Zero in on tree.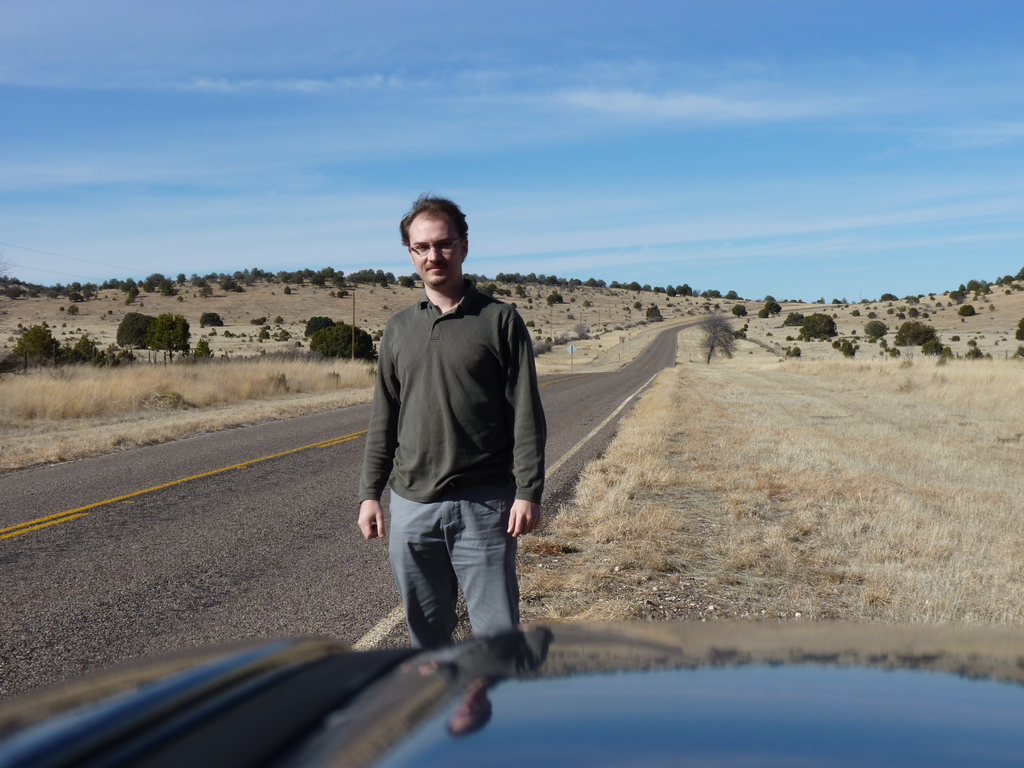
Zeroed in: 303:316:332:339.
